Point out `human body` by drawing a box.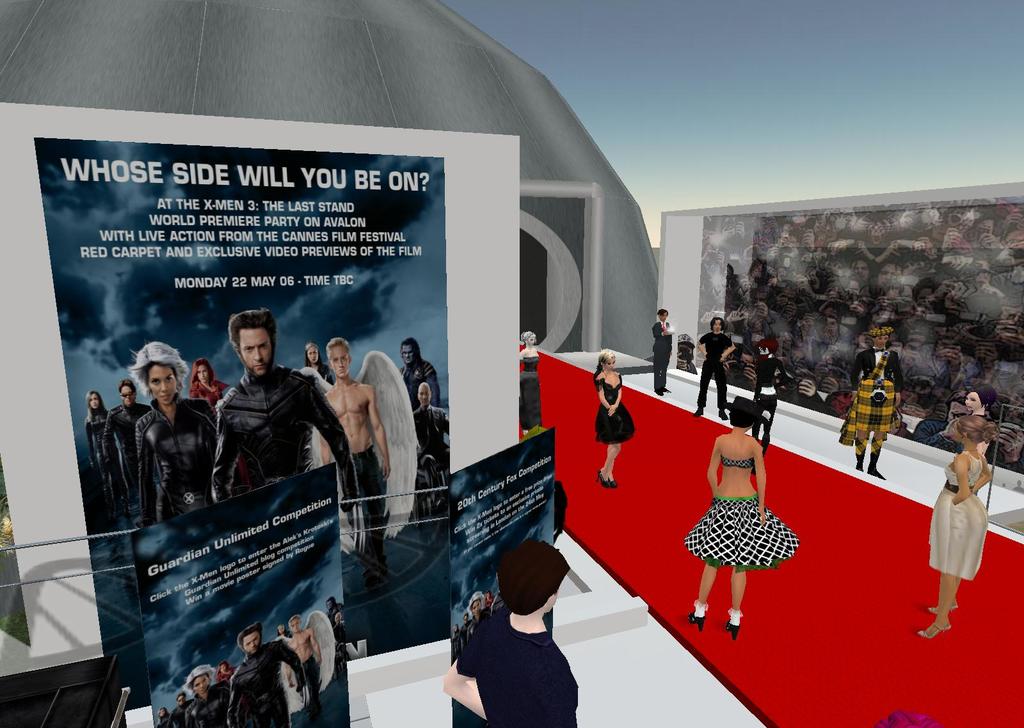
locate(687, 427, 769, 638).
